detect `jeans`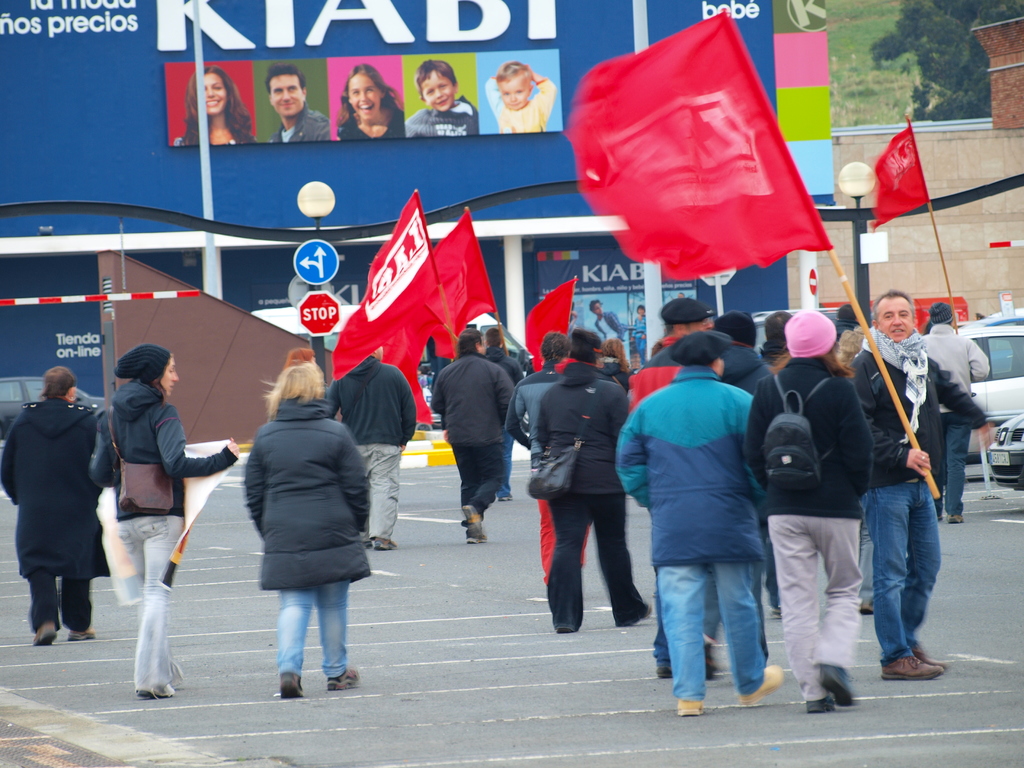
x1=274, y1=585, x2=357, y2=675
